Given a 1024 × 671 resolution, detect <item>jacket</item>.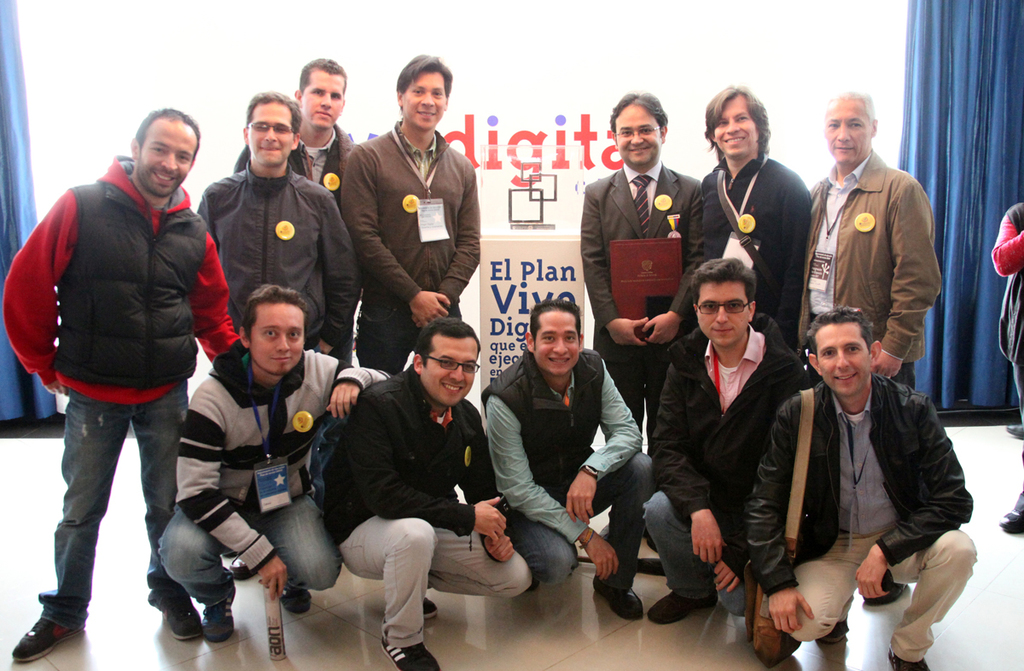
bbox=(772, 337, 976, 597).
